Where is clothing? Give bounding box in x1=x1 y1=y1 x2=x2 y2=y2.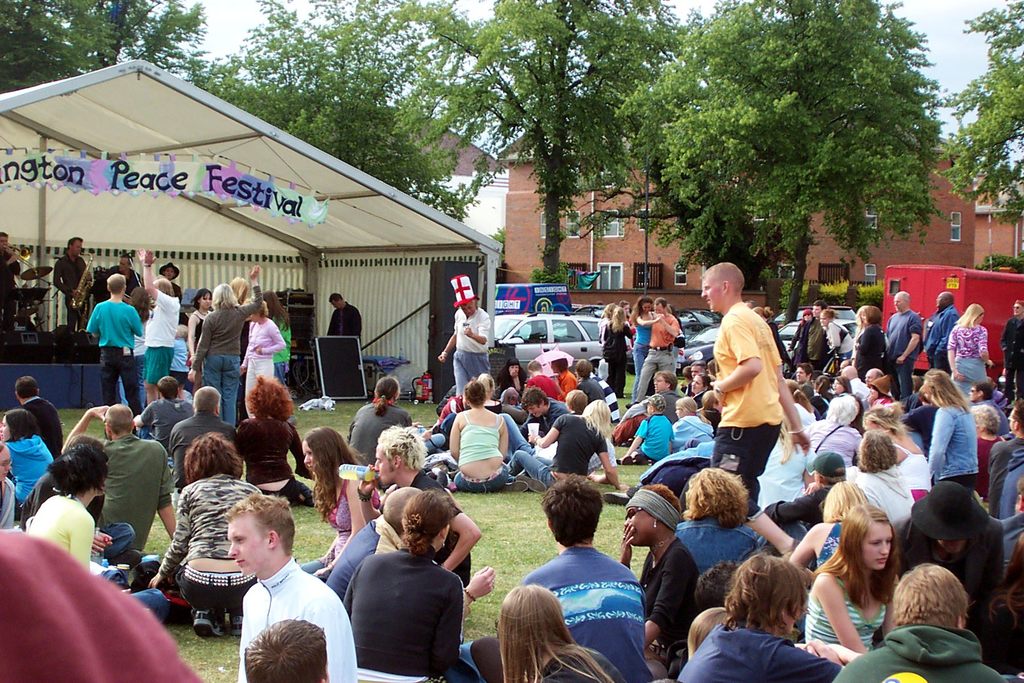
x1=0 y1=477 x2=20 y2=532.
